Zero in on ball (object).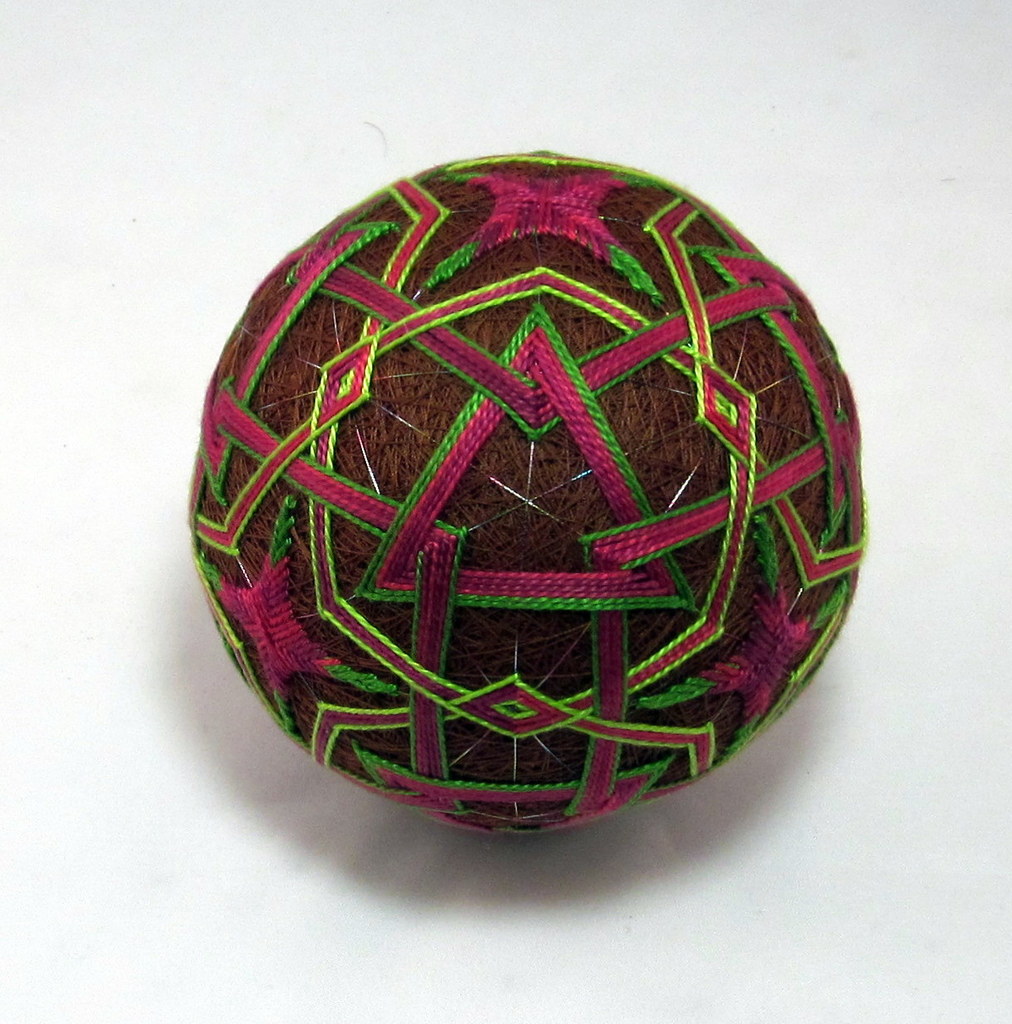
Zeroed in: [189, 151, 864, 842].
